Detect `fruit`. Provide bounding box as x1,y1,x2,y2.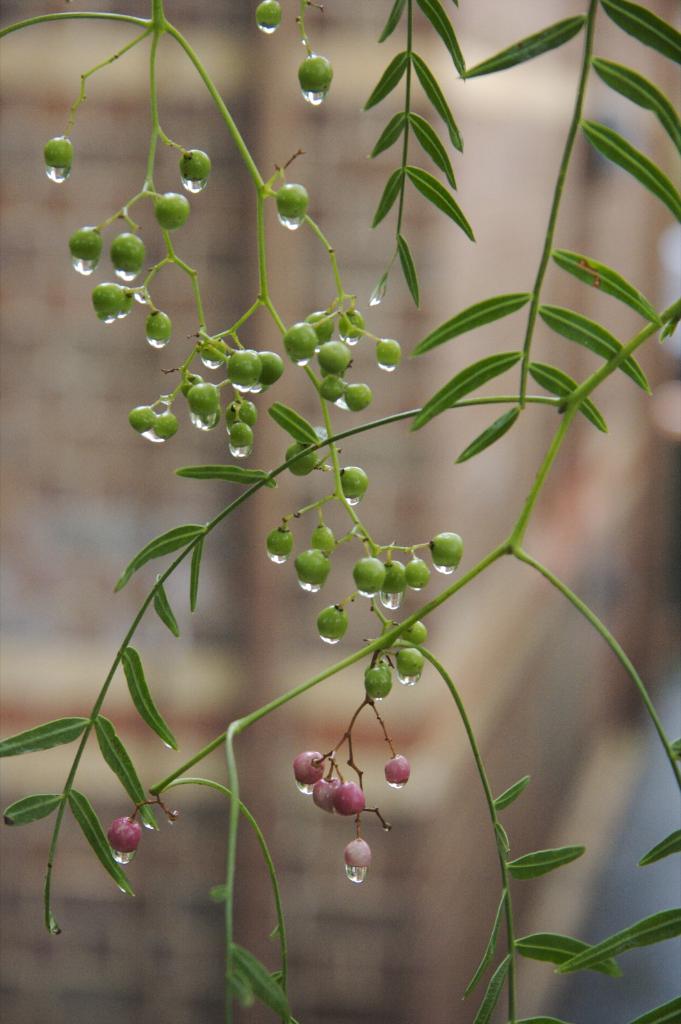
61,225,99,260.
